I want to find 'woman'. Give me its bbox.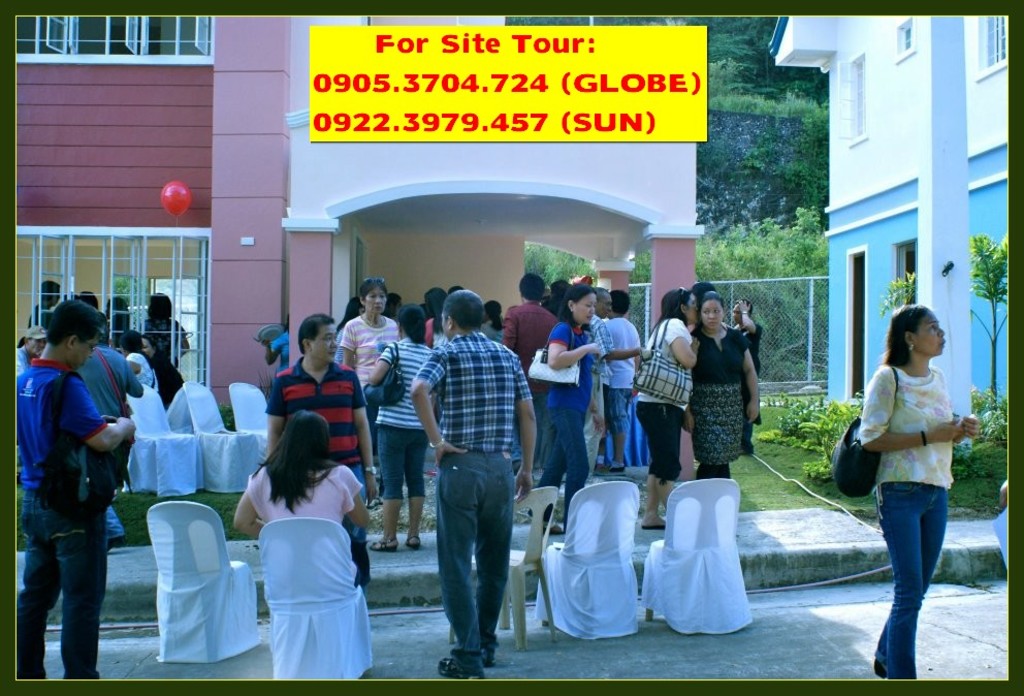
BBox(475, 297, 504, 343).
